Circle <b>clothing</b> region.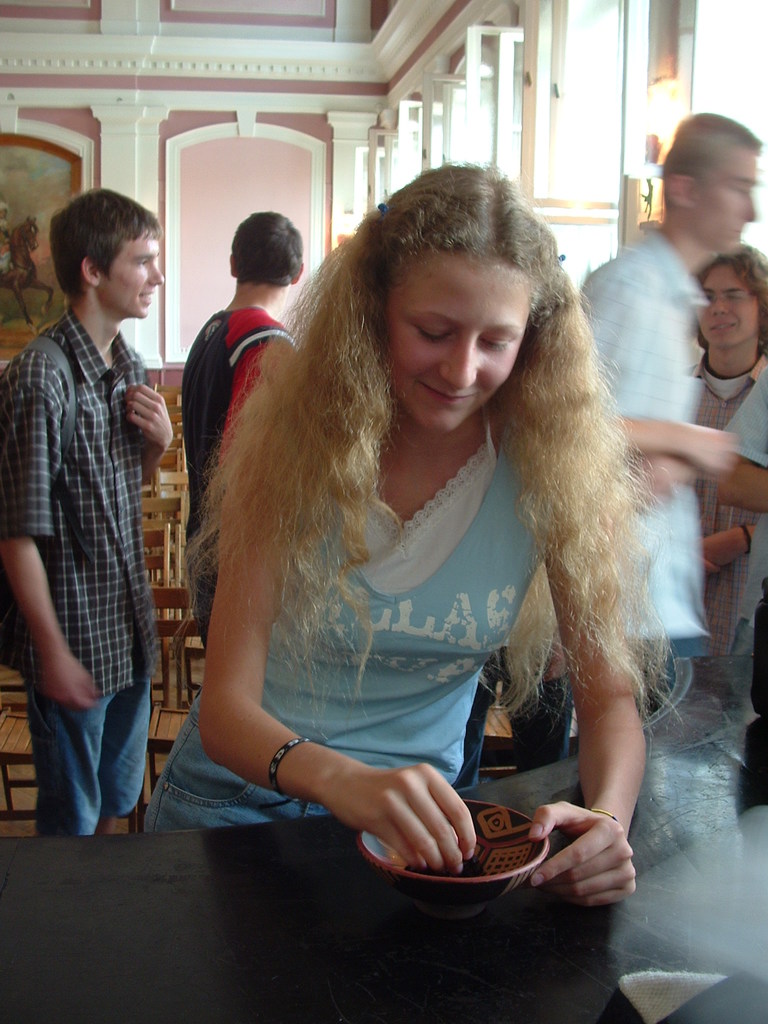
Region: x1=0, y1=309, x2=164, y2=839.
